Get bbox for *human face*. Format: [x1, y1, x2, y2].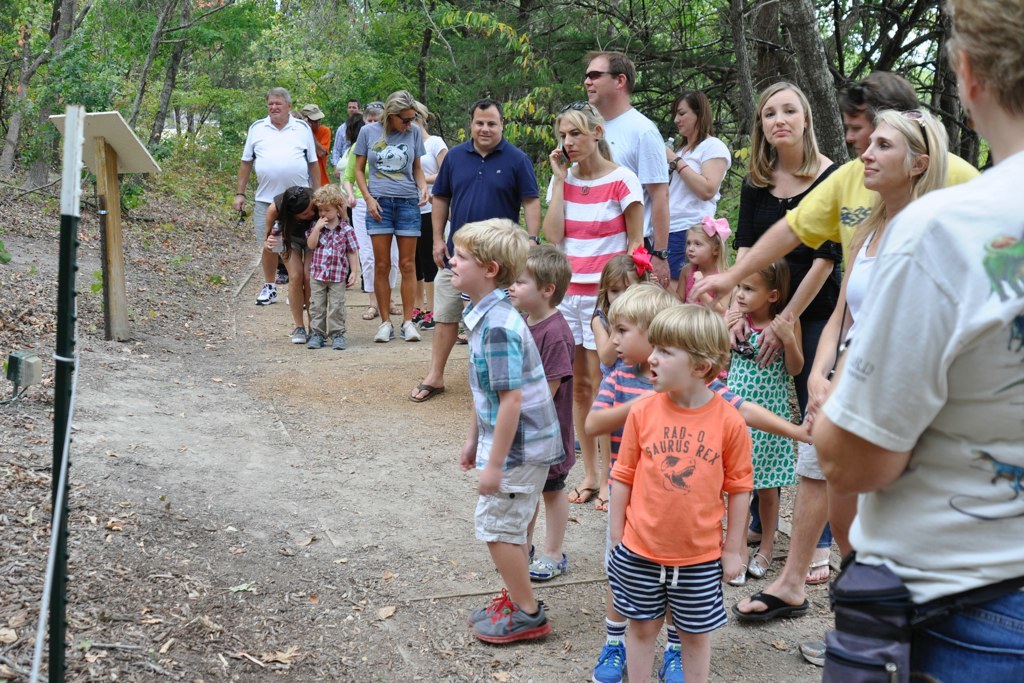
[612, 313, 657, 363].
